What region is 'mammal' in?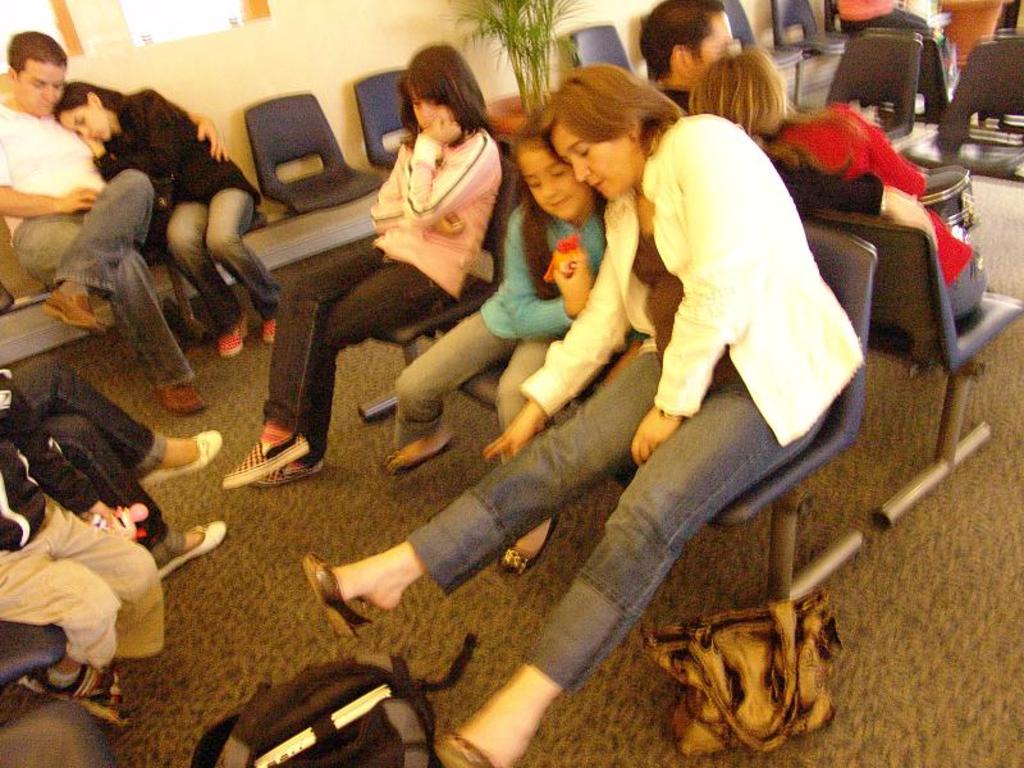
pyautogui.locateOnScreen(0, 365, 225, 573).
